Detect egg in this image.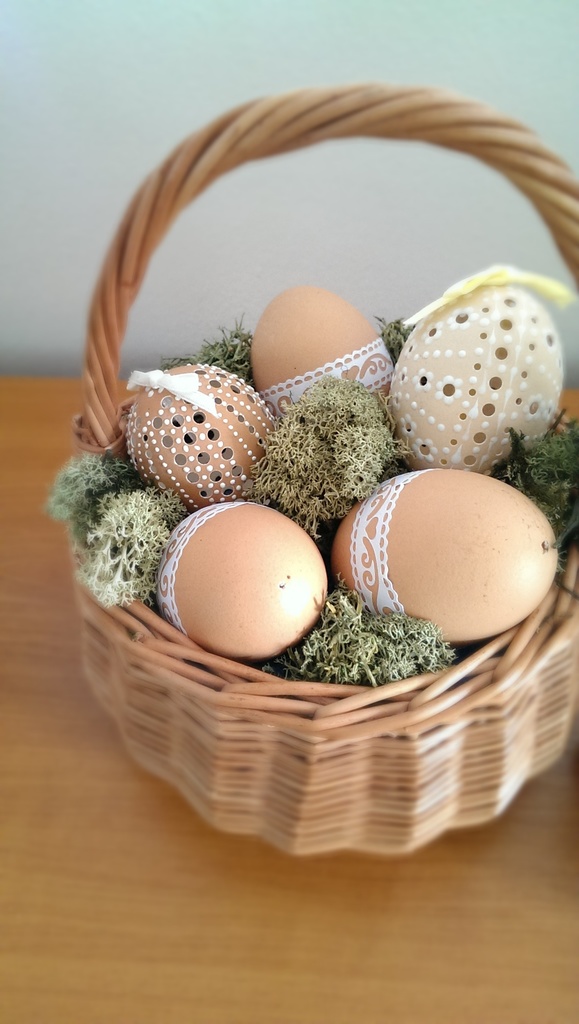
Detection: 324, 473, 557, 644.
